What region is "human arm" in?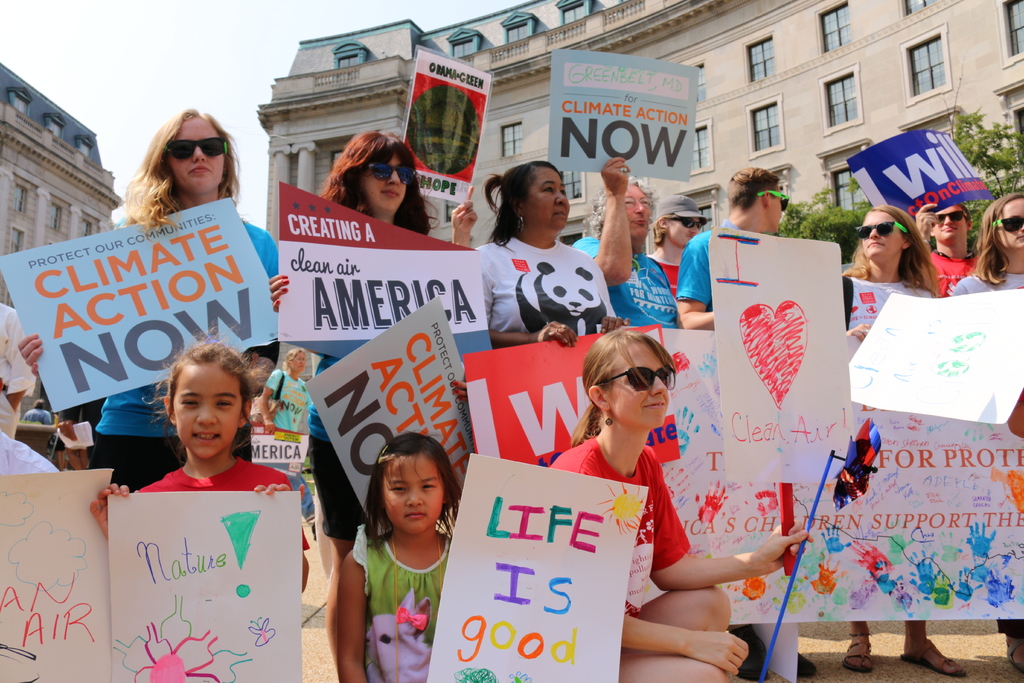
box=[589, 261, 628, 330].
